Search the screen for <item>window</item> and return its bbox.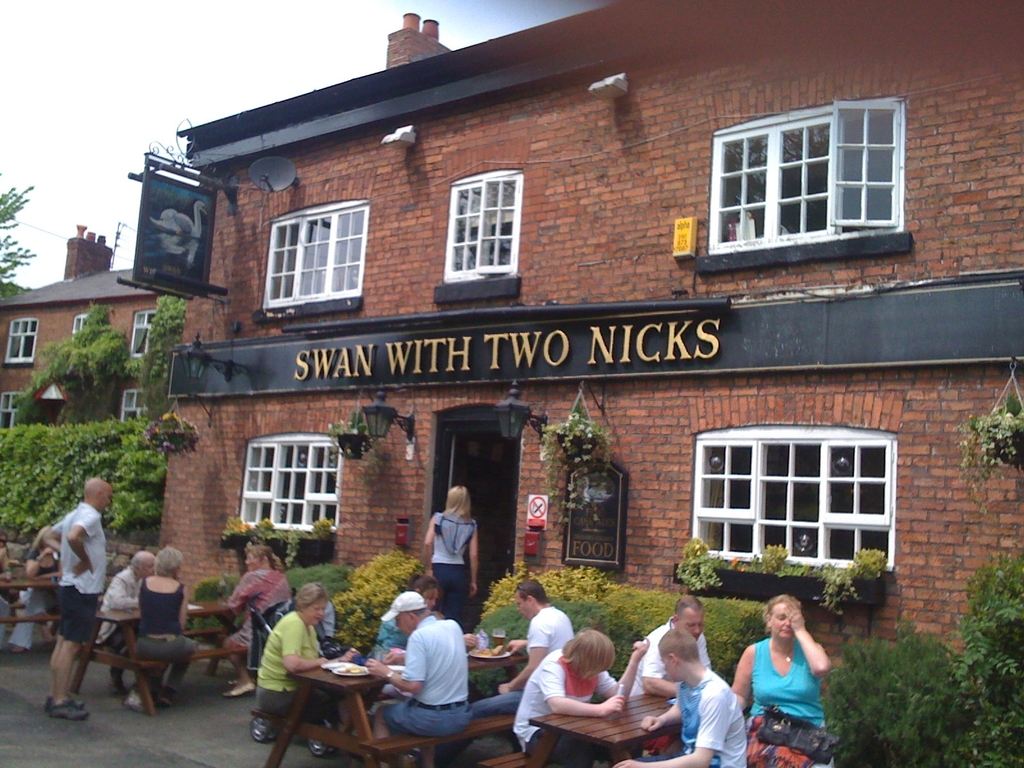
Found: select_region(70, 317, 96, 348).
